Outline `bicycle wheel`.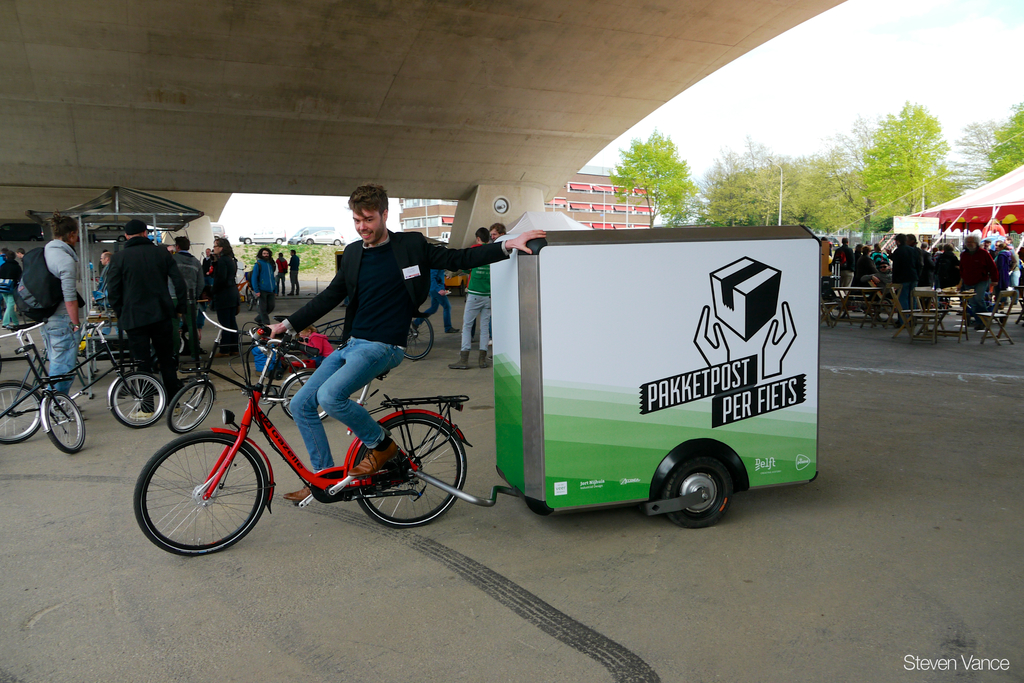
Outline: <bbox>111, 374, 166, 431</bbox>.
